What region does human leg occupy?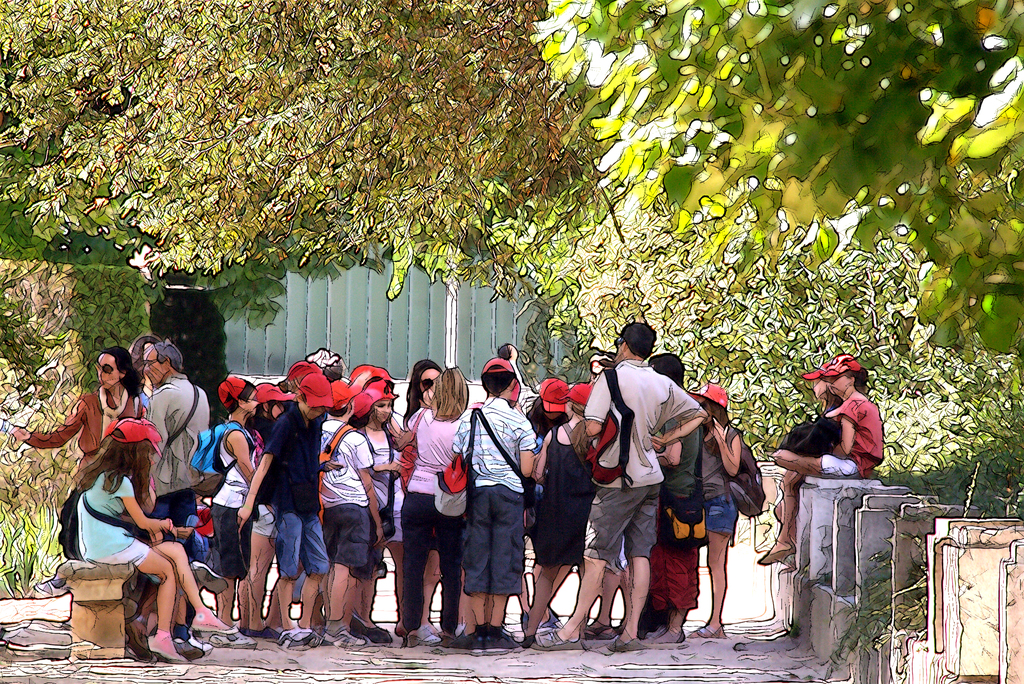
region(109, 536, 232, 666).
